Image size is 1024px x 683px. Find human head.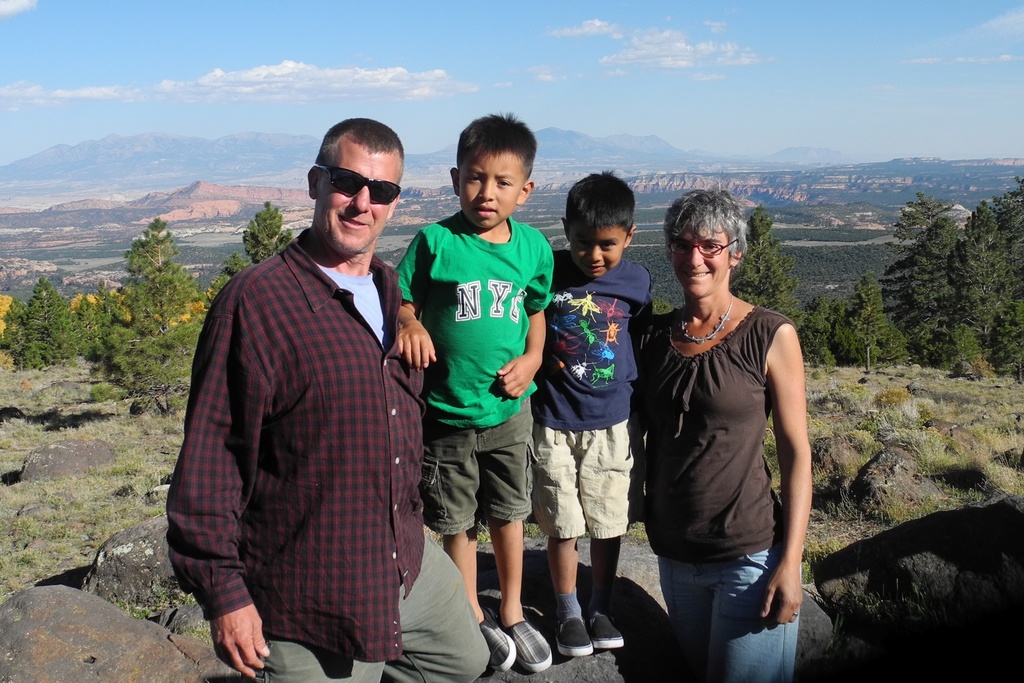
bbox=[308, 115, 405, 254].
